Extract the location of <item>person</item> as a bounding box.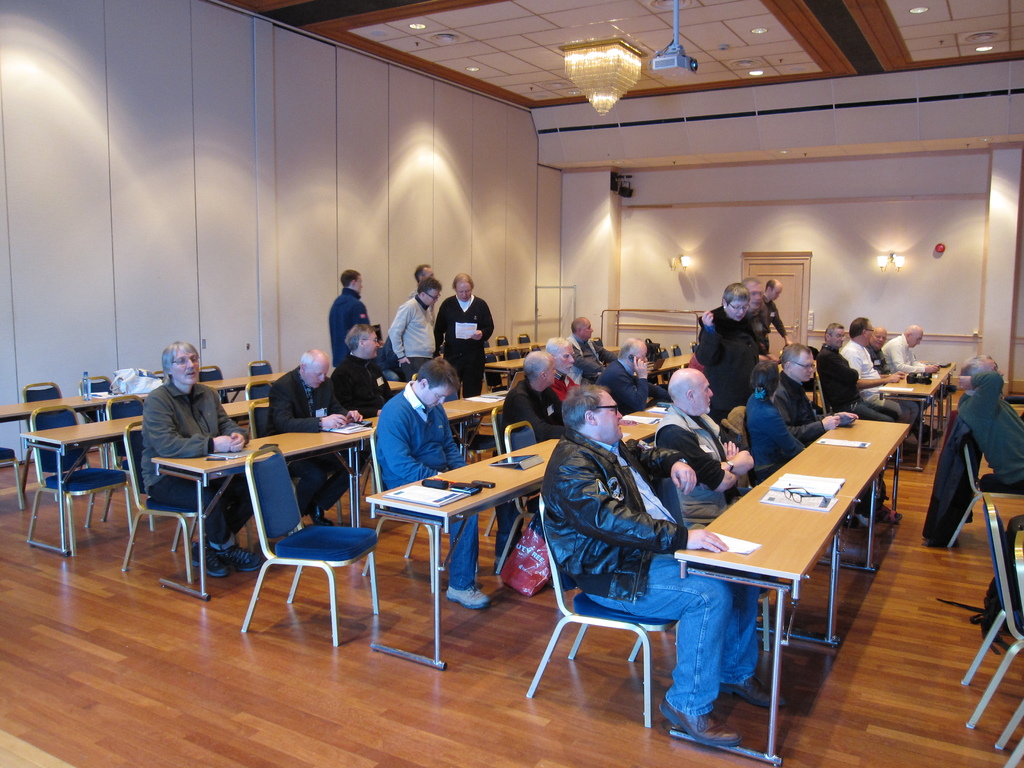
[left=447, top=276, right=499, bottom=396].
